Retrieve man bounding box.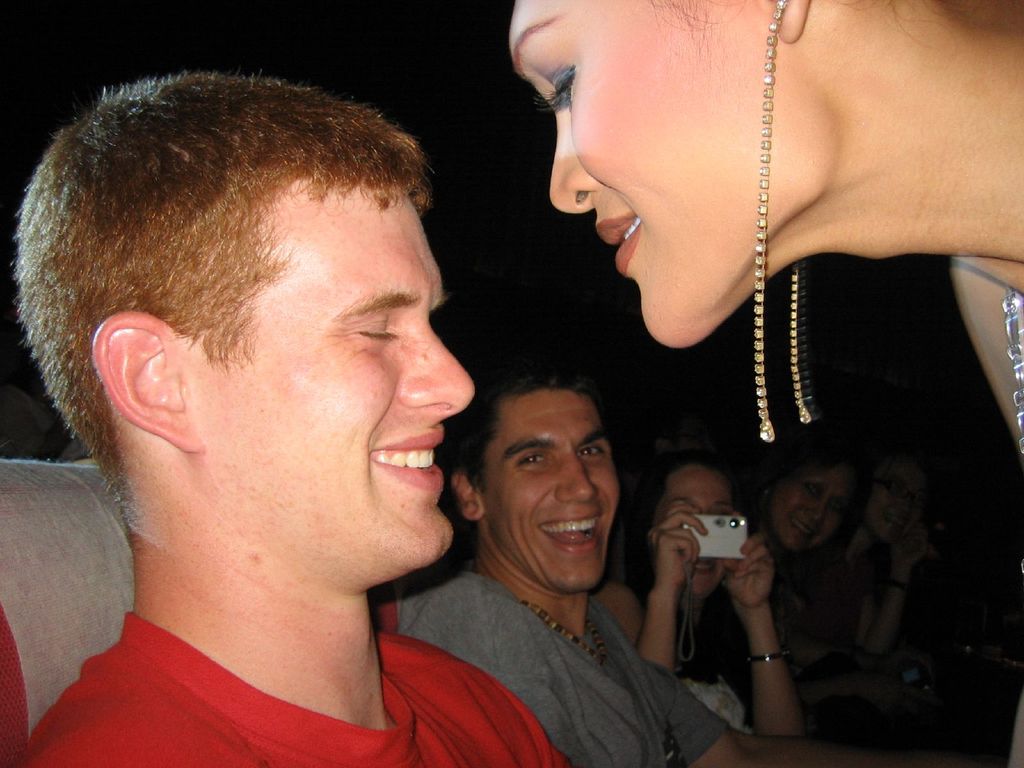
Bounding box: [17,99,678,762].
